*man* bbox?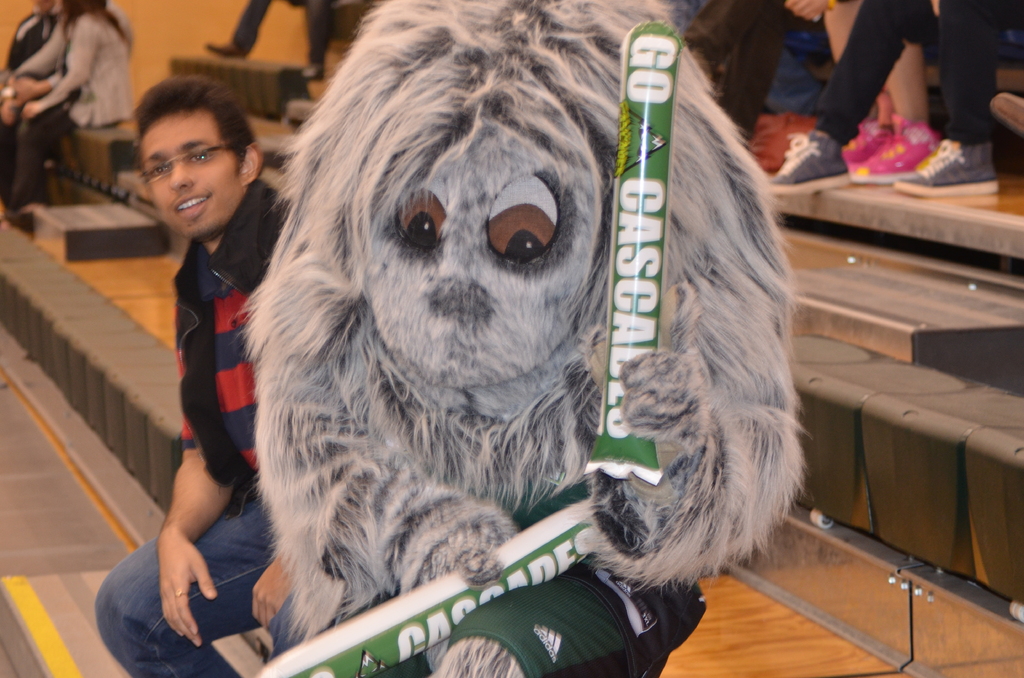
(104,76,287,677)
